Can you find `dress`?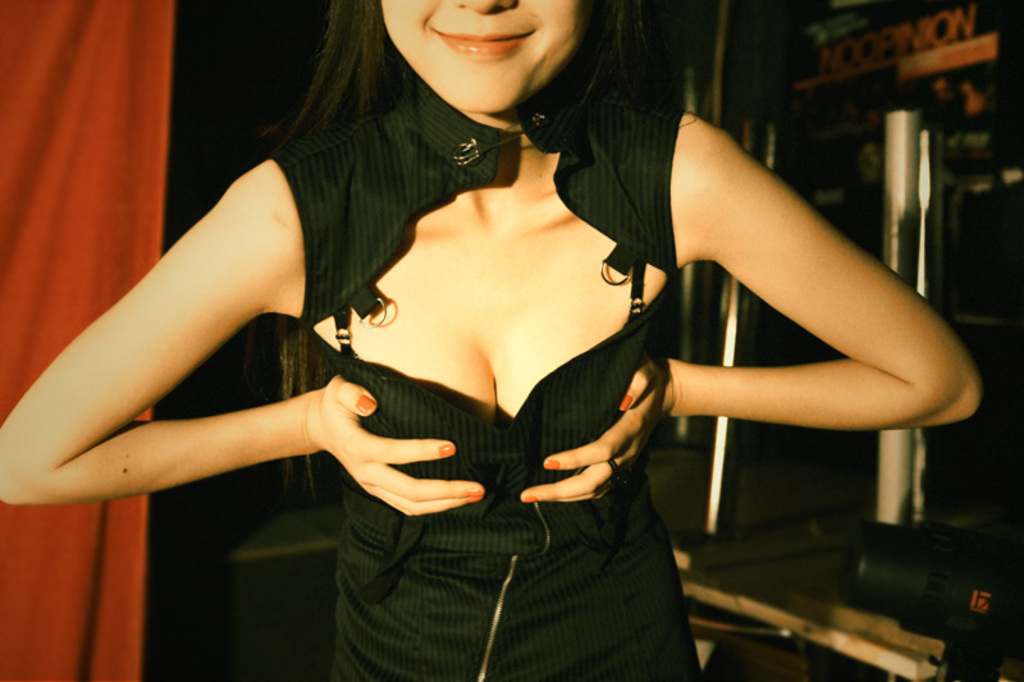
Yes, bounding box: left=260, top=101, right=703, bottom=681.
